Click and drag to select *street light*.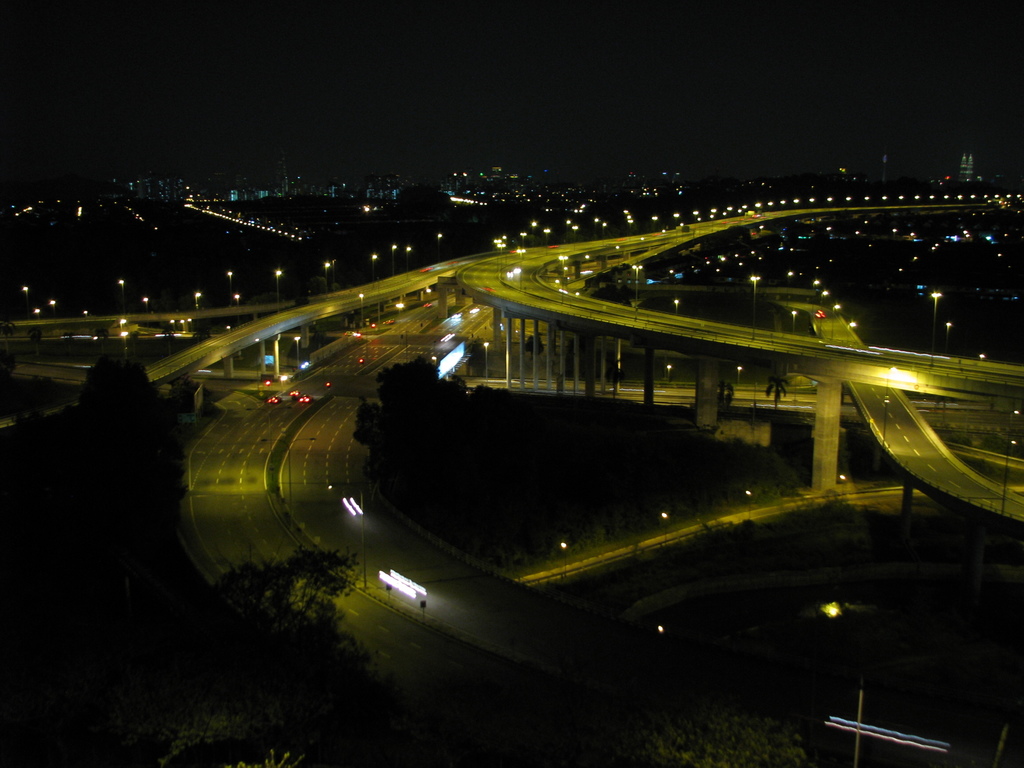
Selection: x1=141, y1=296, x2=151, y2=316.
